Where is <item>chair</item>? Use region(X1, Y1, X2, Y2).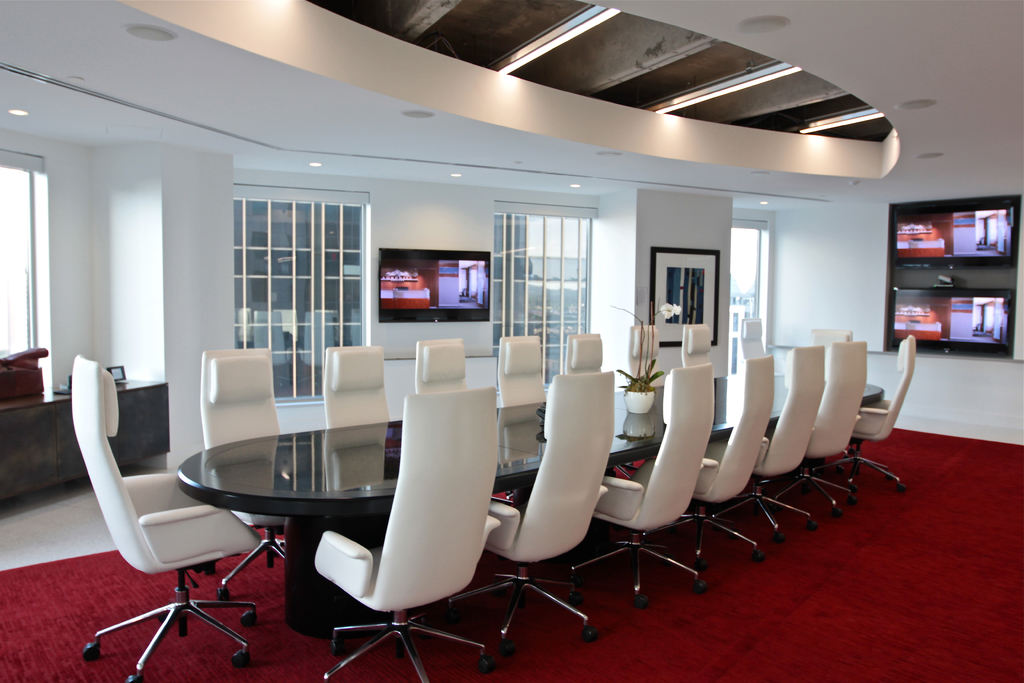
region(710, 345, 828, 550).
